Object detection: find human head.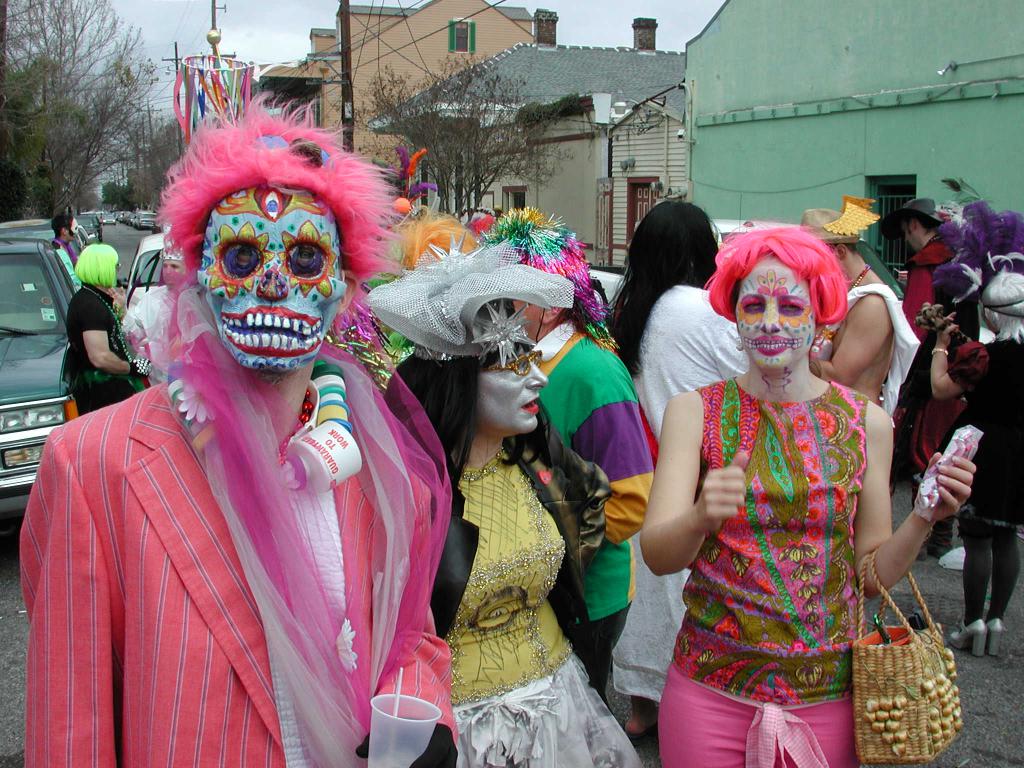
bbox(982, 271, 1023, 335).
